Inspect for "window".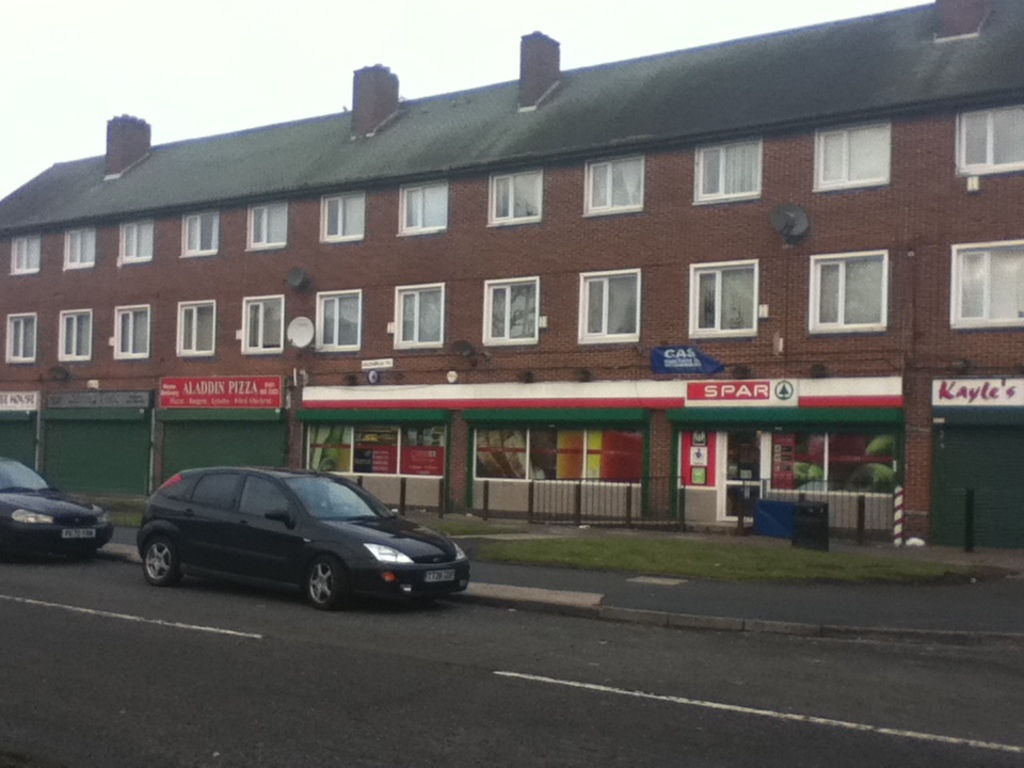
Inspection: Rect(59, 308, 93, 362).
